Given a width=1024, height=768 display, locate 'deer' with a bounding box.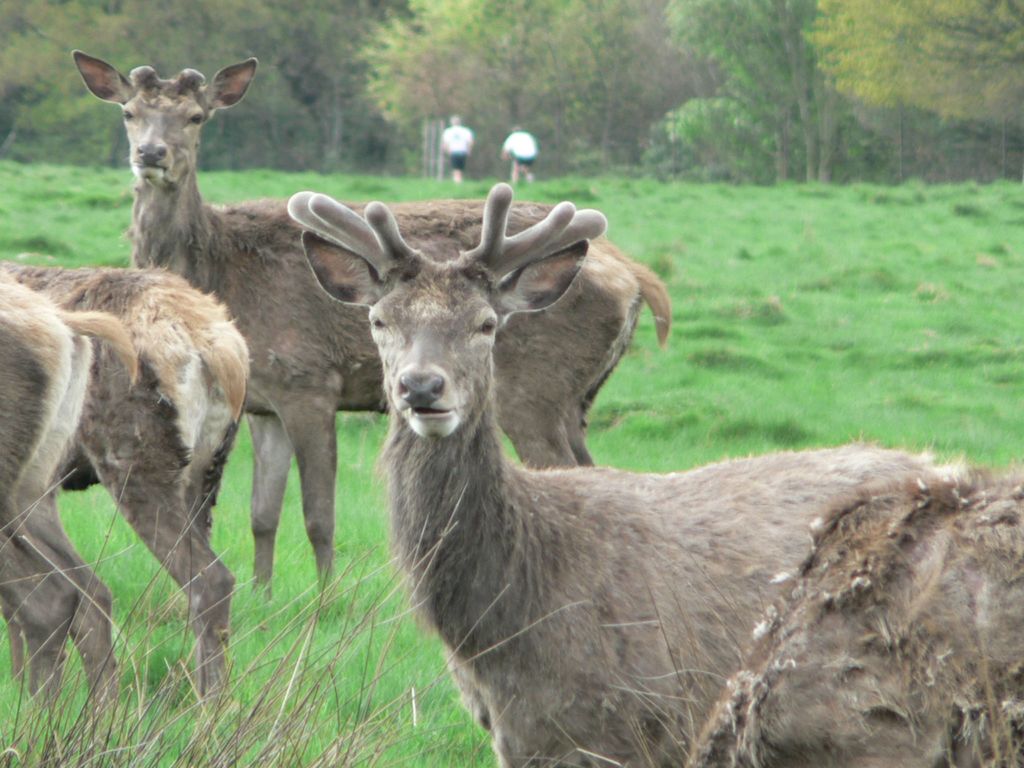
Located: region(685, 463, 1023, 767).
